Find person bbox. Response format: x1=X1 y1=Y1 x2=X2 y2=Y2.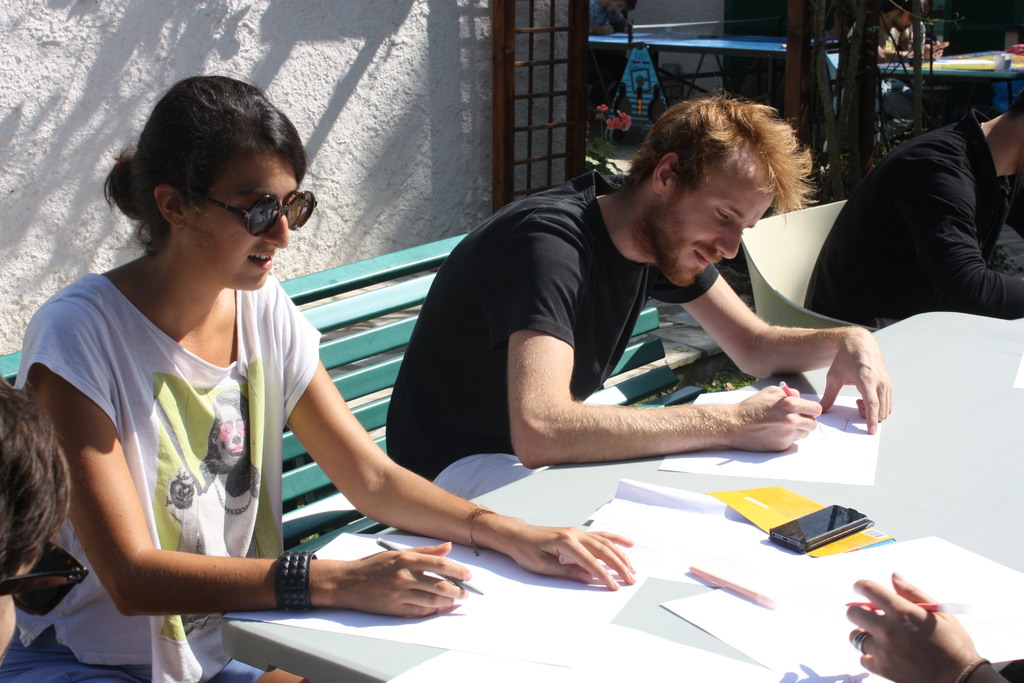
x1=843 y1=0 x2=957 y2=59.
